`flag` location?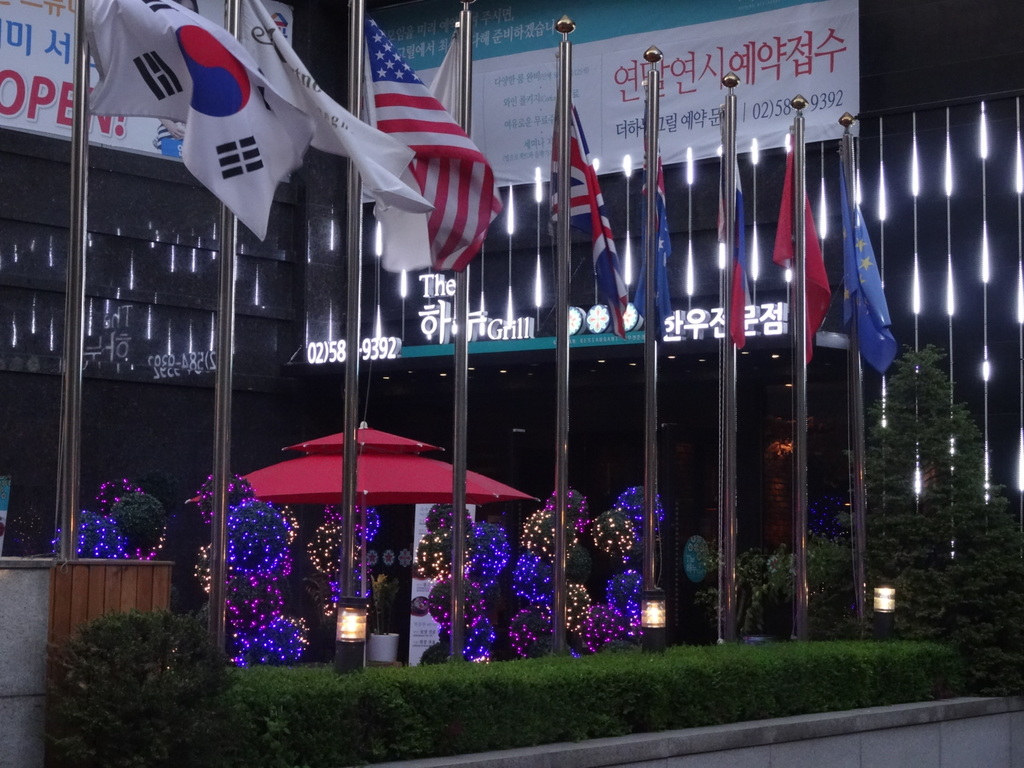
<region>617, 148, 670, 341</region>
